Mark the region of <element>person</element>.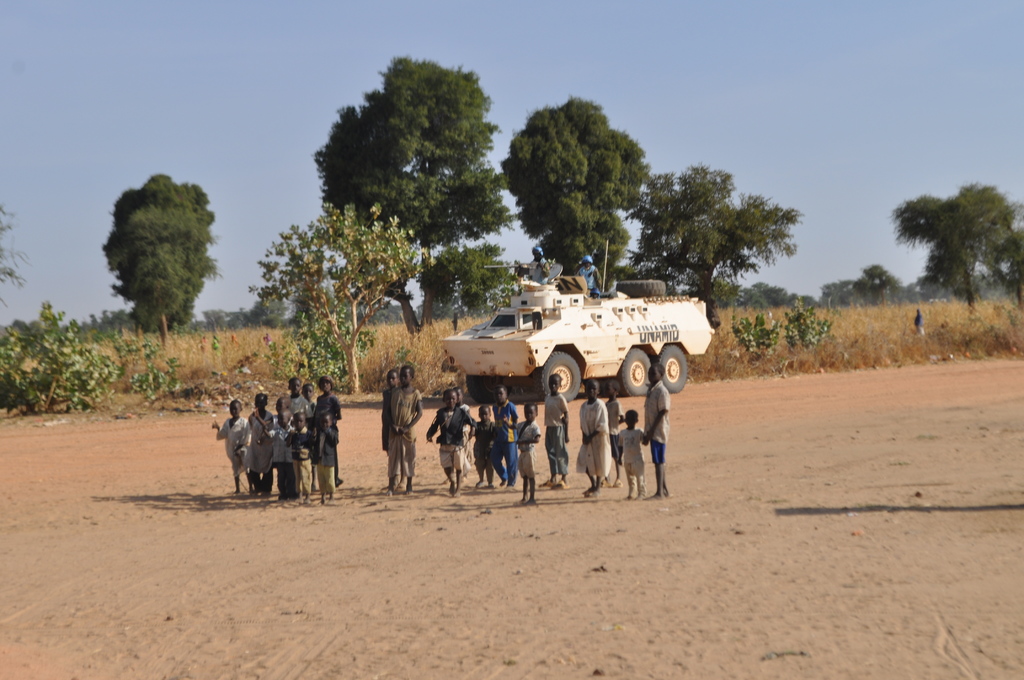
Region: box=[204, 394, 253, 492].
